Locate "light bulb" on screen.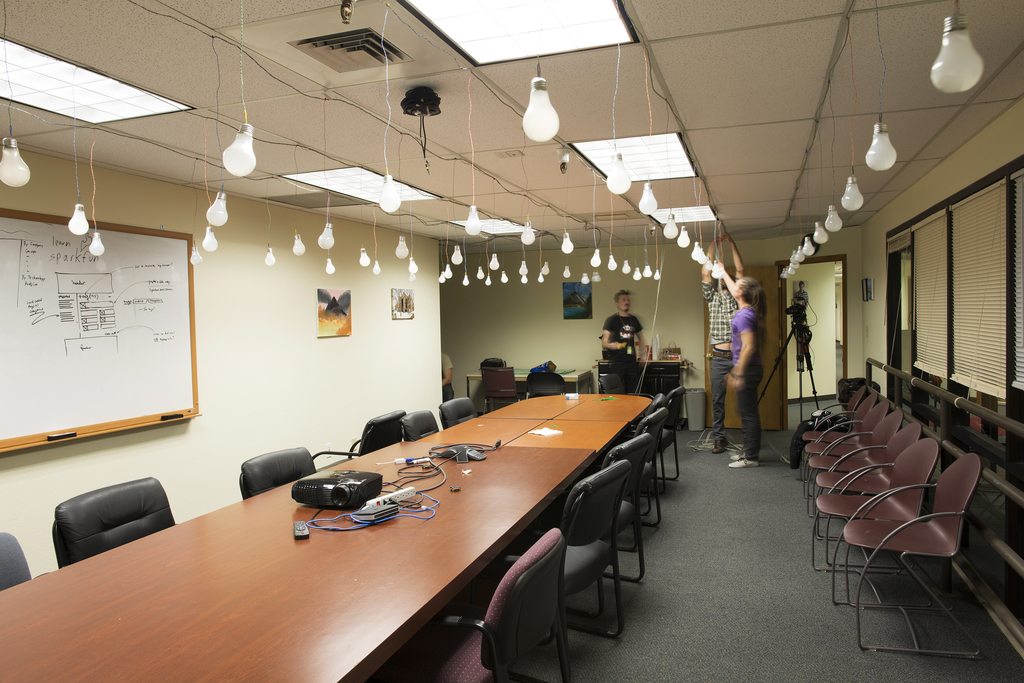
On screen at bbox=(476, 267, 483, 281).
